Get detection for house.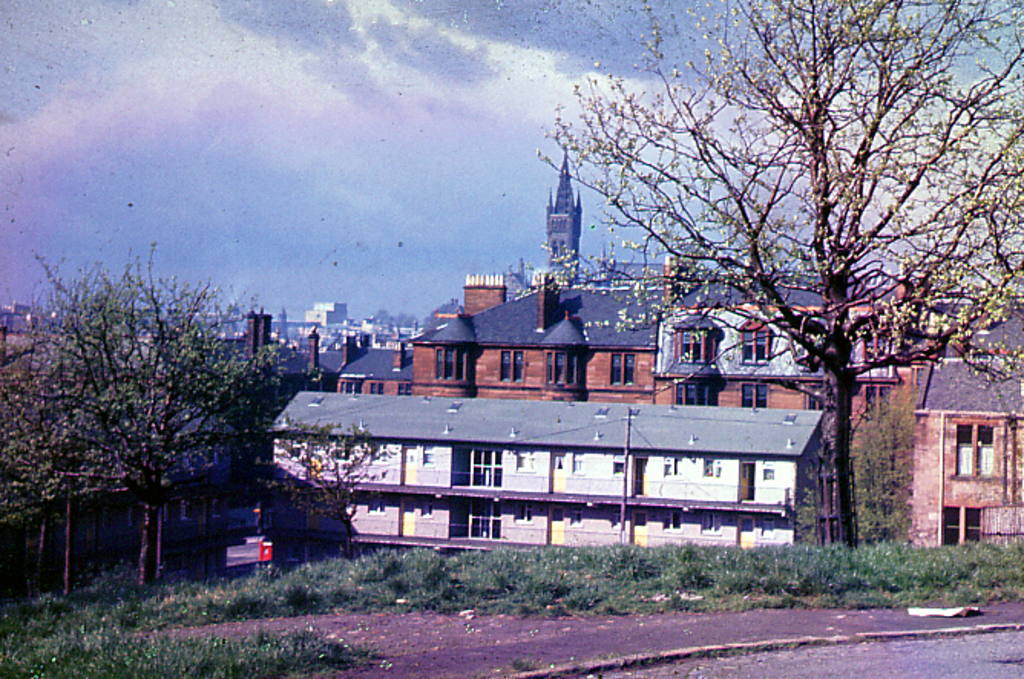
Detection: bbox=(267, 395, 822, 552).
